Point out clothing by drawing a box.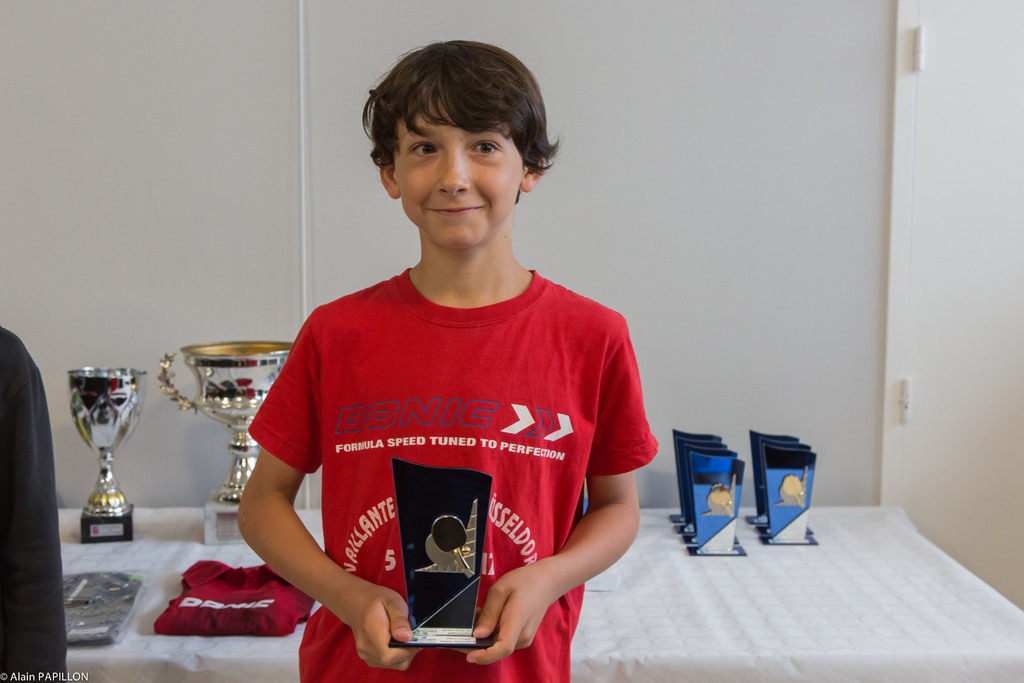
bbox=(0, 329, 65, 677).
